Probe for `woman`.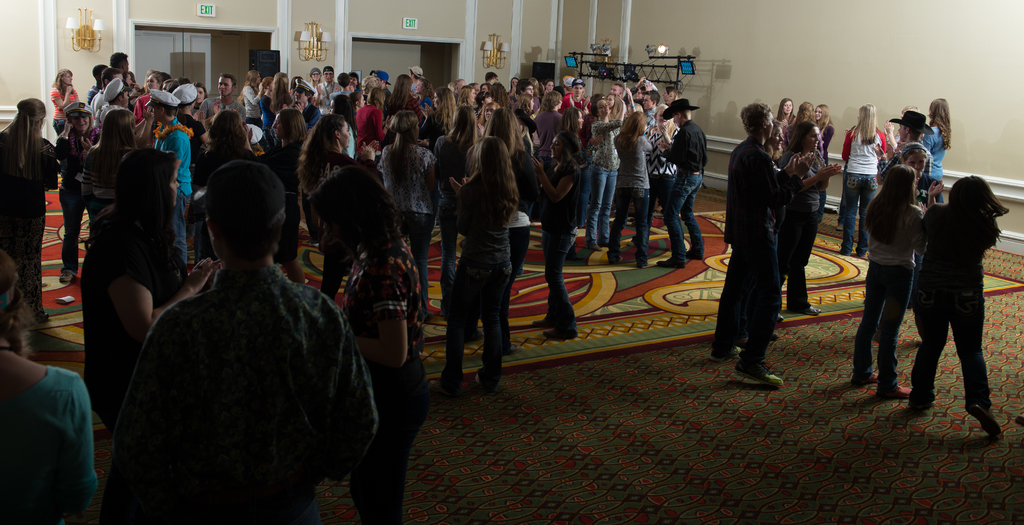
Probe result: [0,95,58,320].
